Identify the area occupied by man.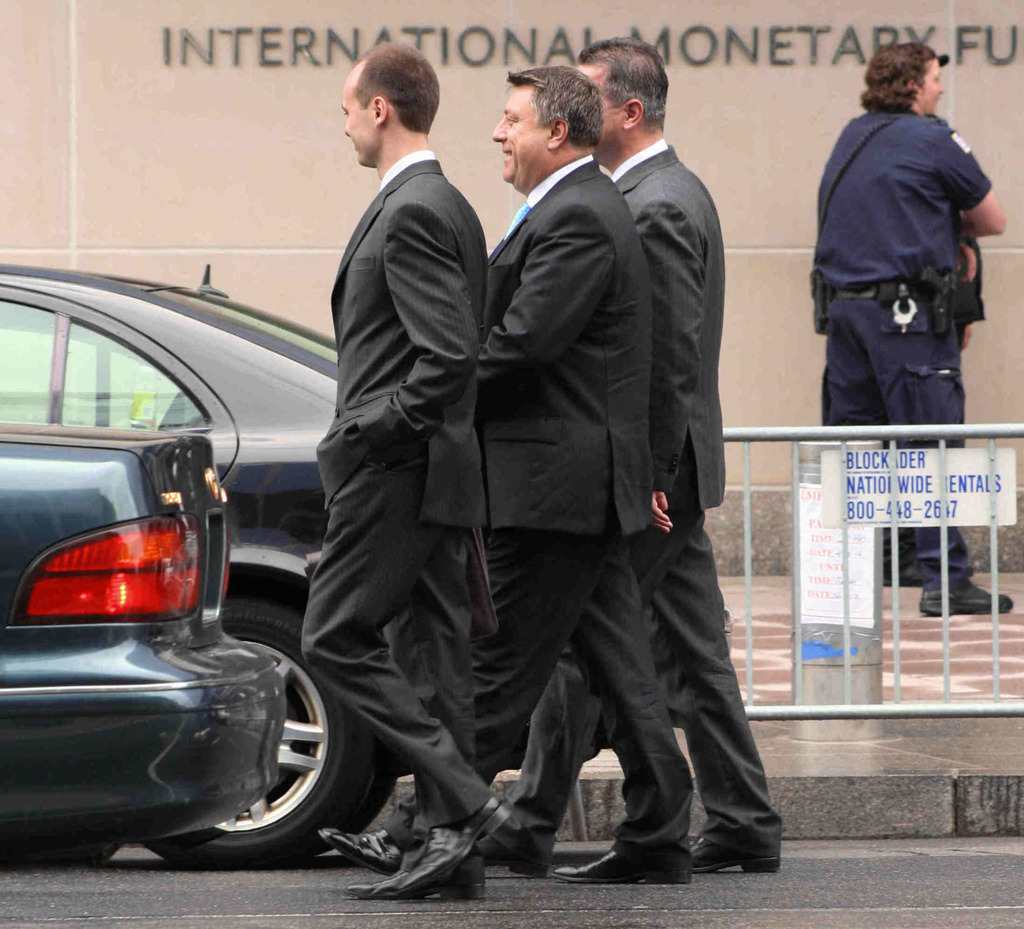
Area: x1=495, y1=45, x2=696, y2=885.
